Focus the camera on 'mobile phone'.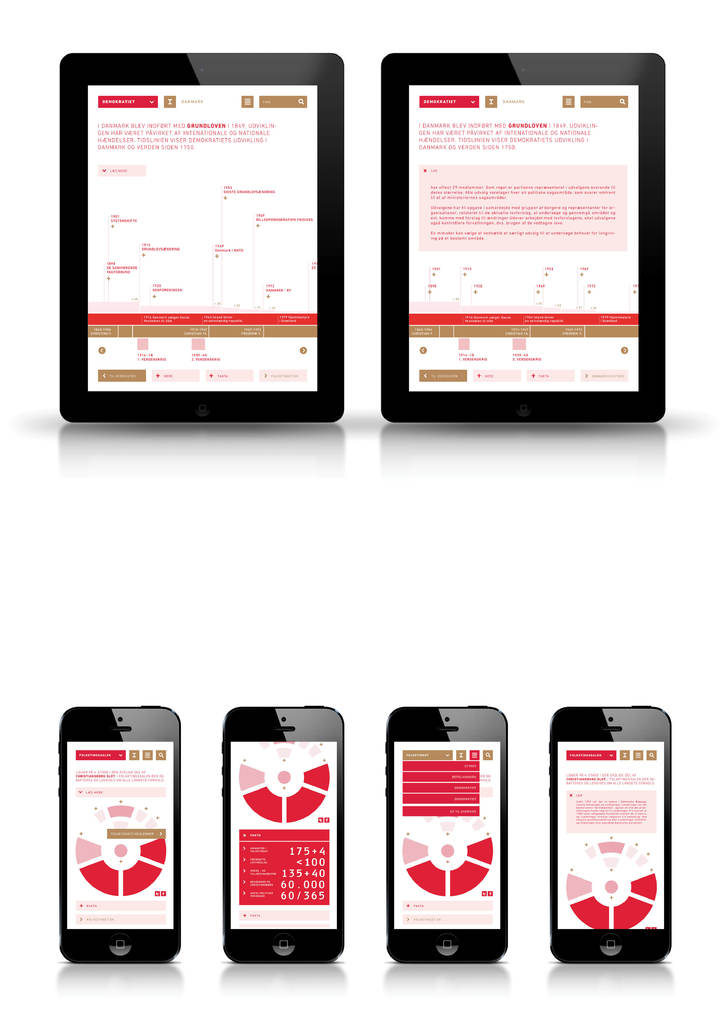
Focus region: select_region(59, 707, 179, 963).
